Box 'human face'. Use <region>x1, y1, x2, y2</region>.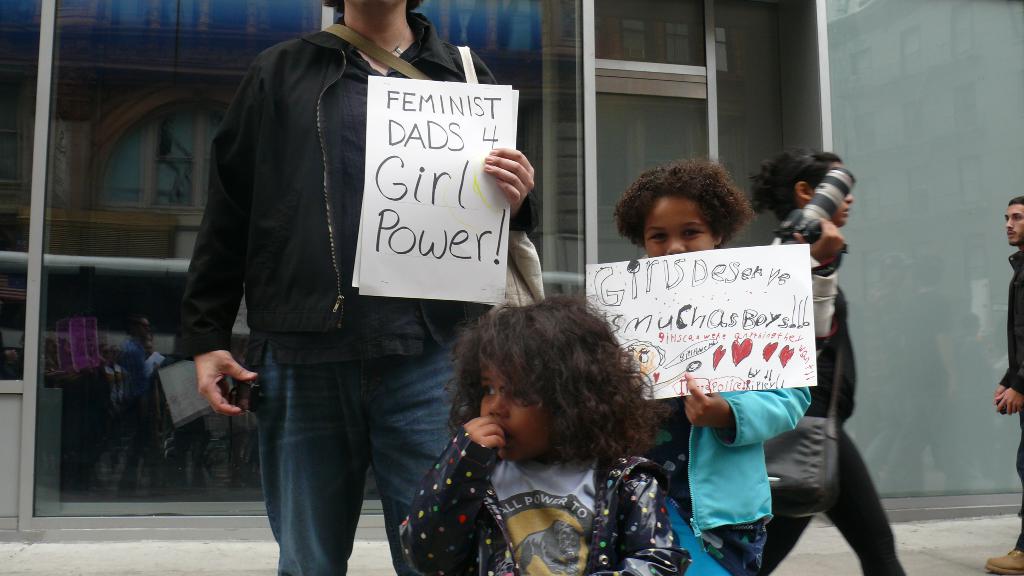
<region>643, 196, 714, 260</region>.
